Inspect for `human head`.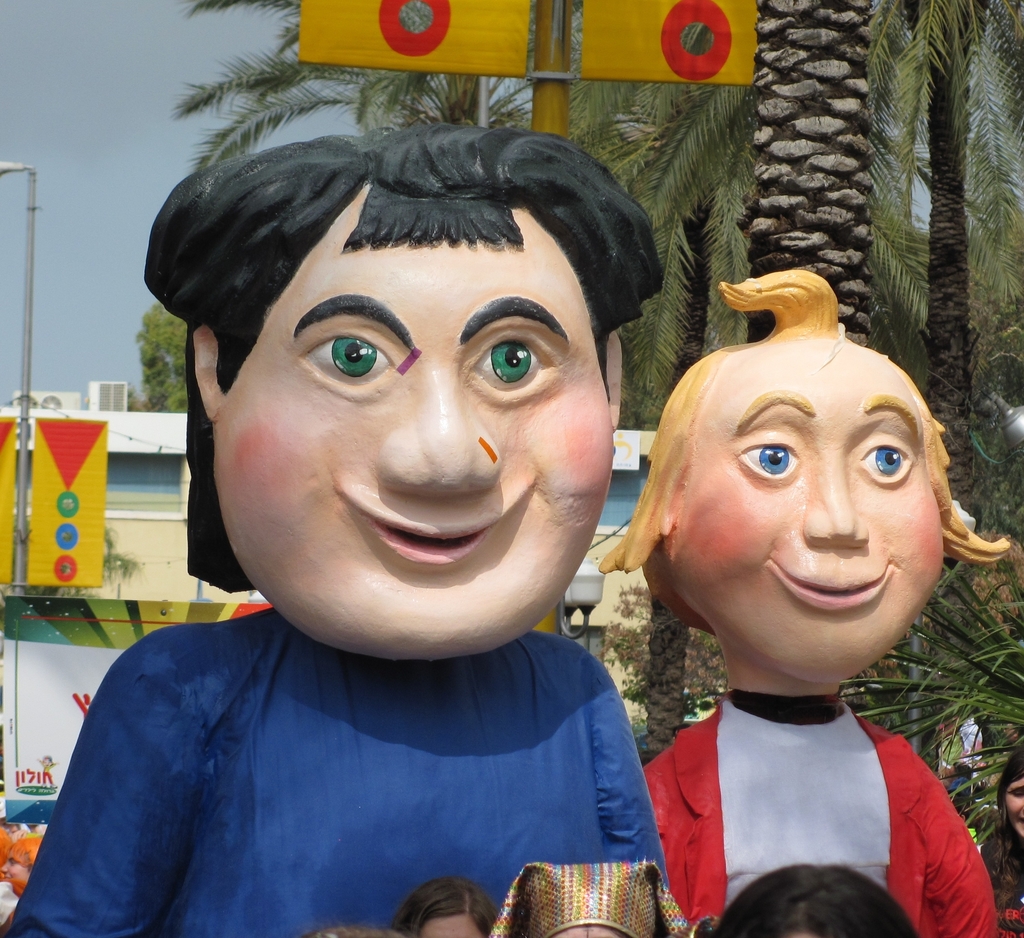
Inspection: (x1=195, y1=122, x2=612, y2=662).
